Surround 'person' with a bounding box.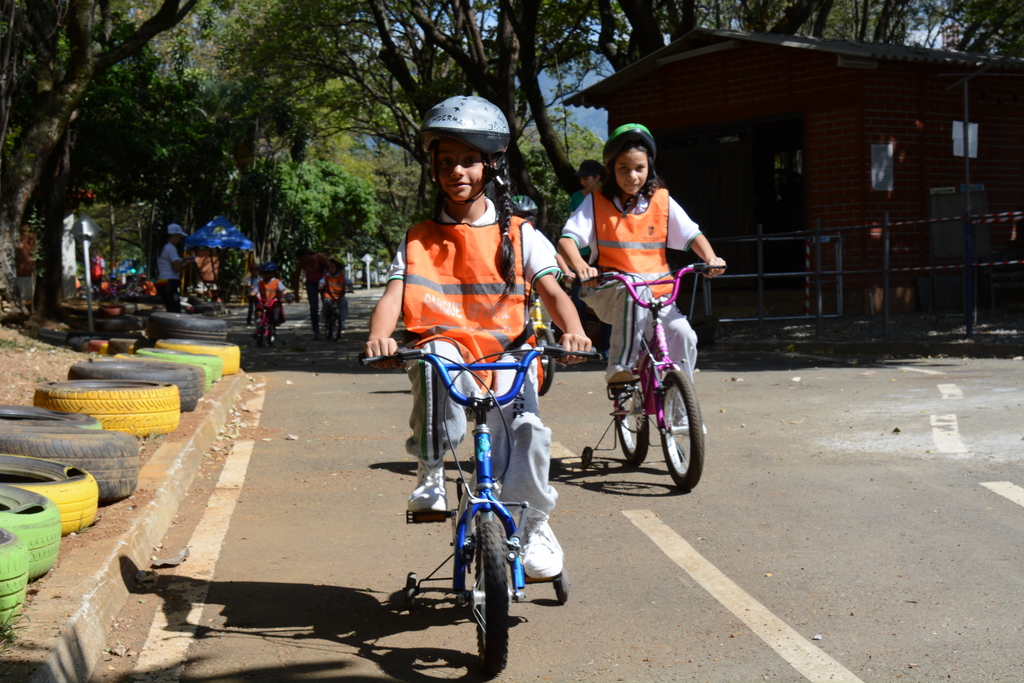
bbox(558, 122, 719, 429).
